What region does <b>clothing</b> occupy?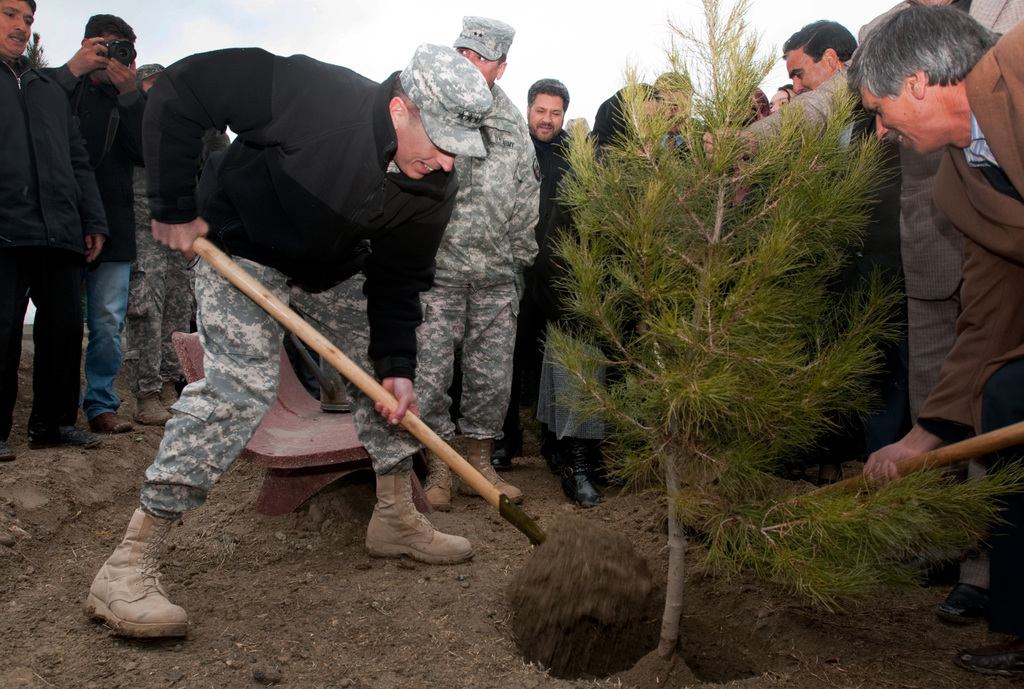
bbox=[417, 81, 541, 441].
